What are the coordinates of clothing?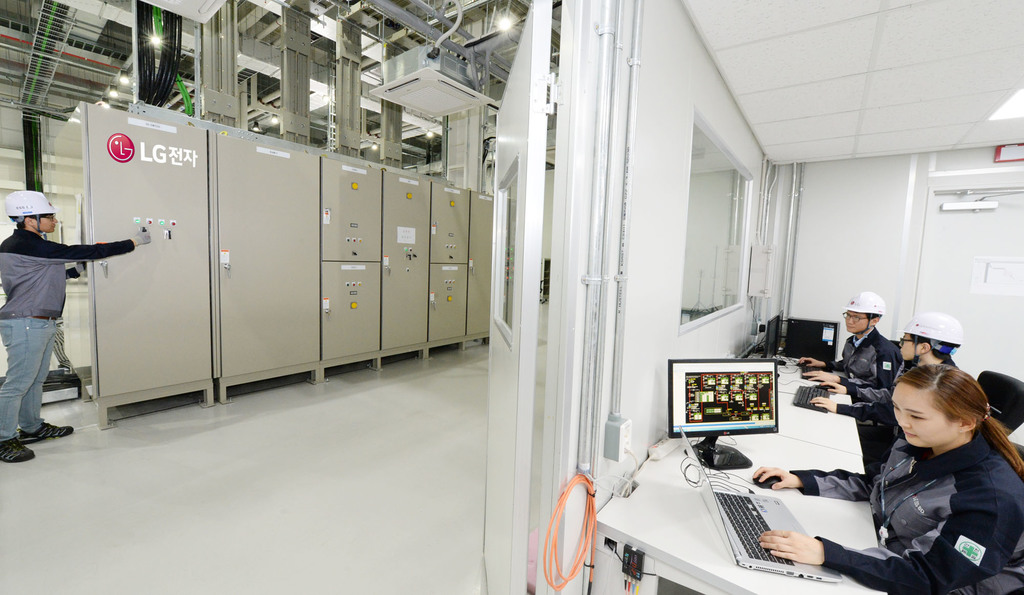
rect(843, 346, 941, 457).
